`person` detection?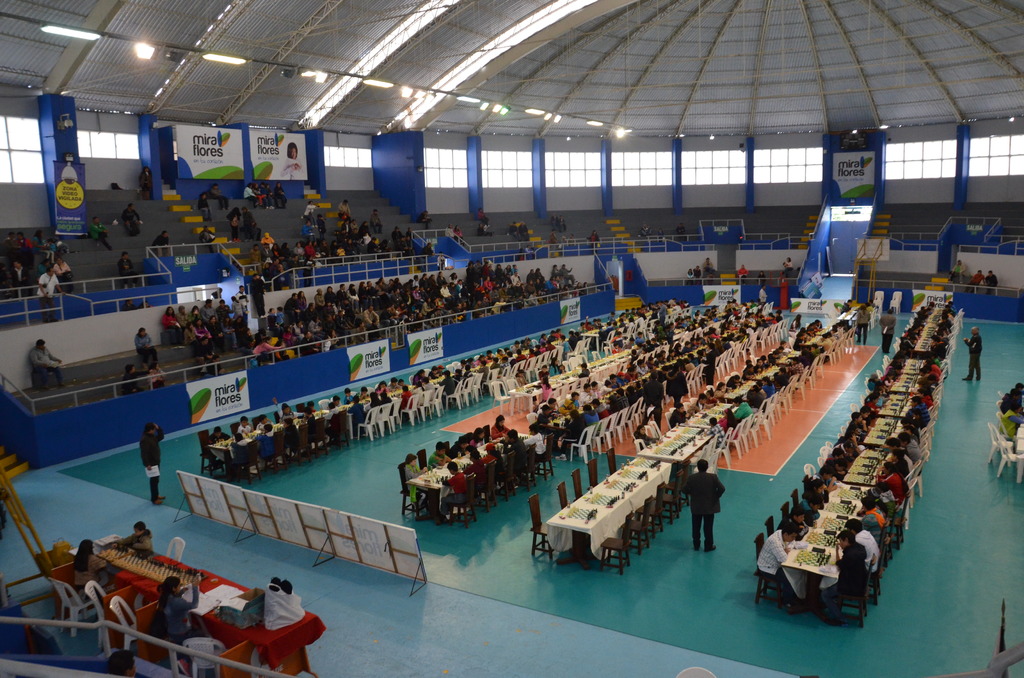
left=405, top=228, right=415, bottom=239
